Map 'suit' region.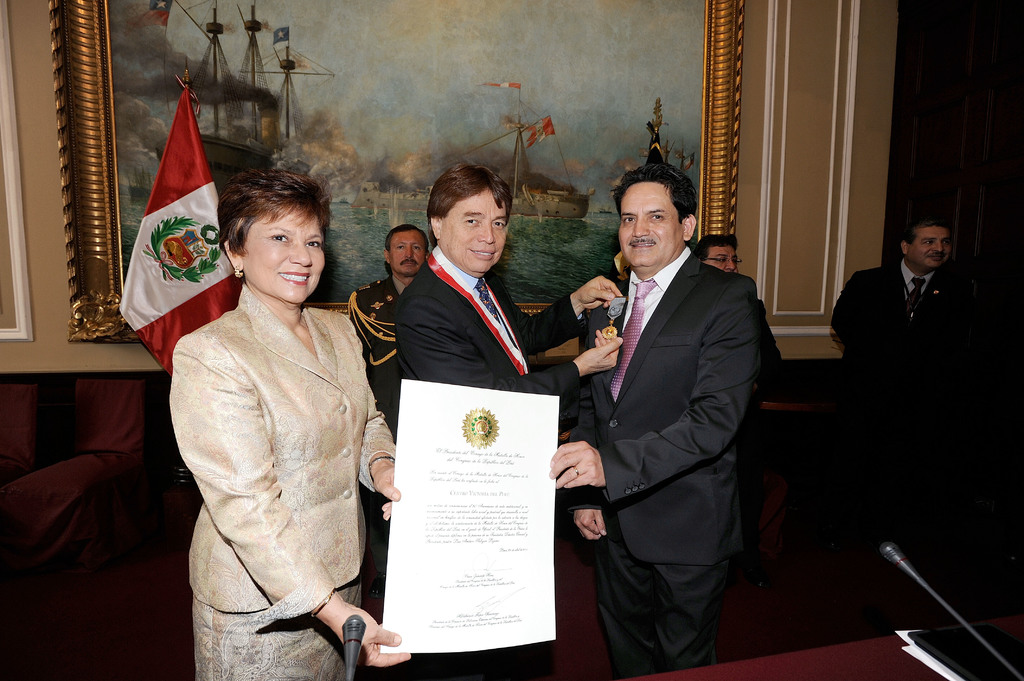
Mapped to pyautogui.locateOnScreen(831, 258, 994, 393).
